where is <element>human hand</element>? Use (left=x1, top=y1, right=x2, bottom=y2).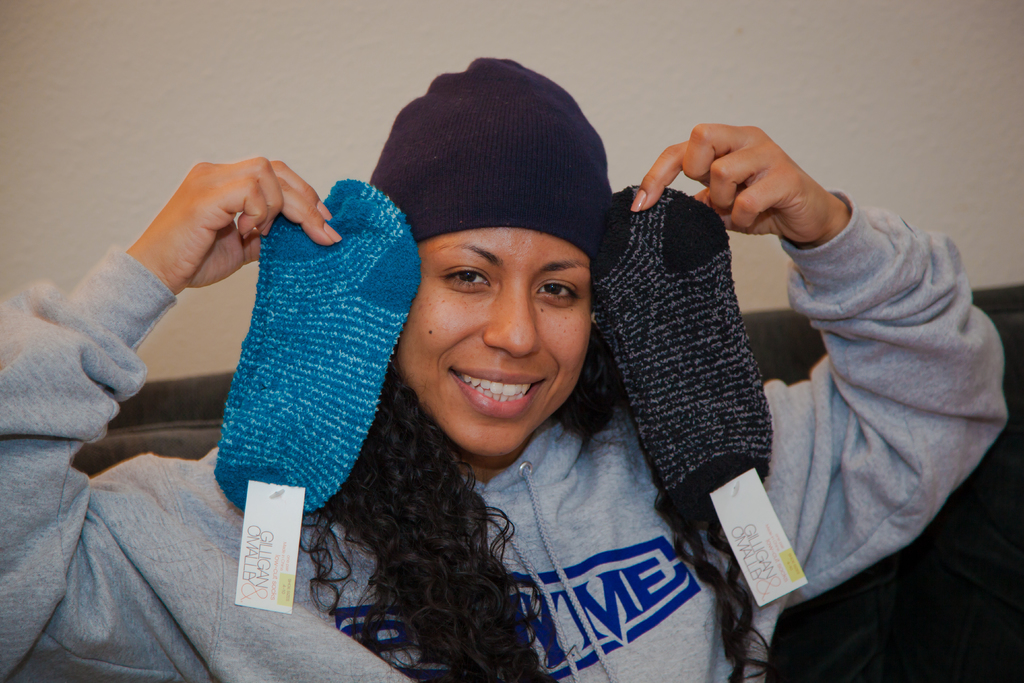
(left=143, top=156, right=343, bottom=289).
